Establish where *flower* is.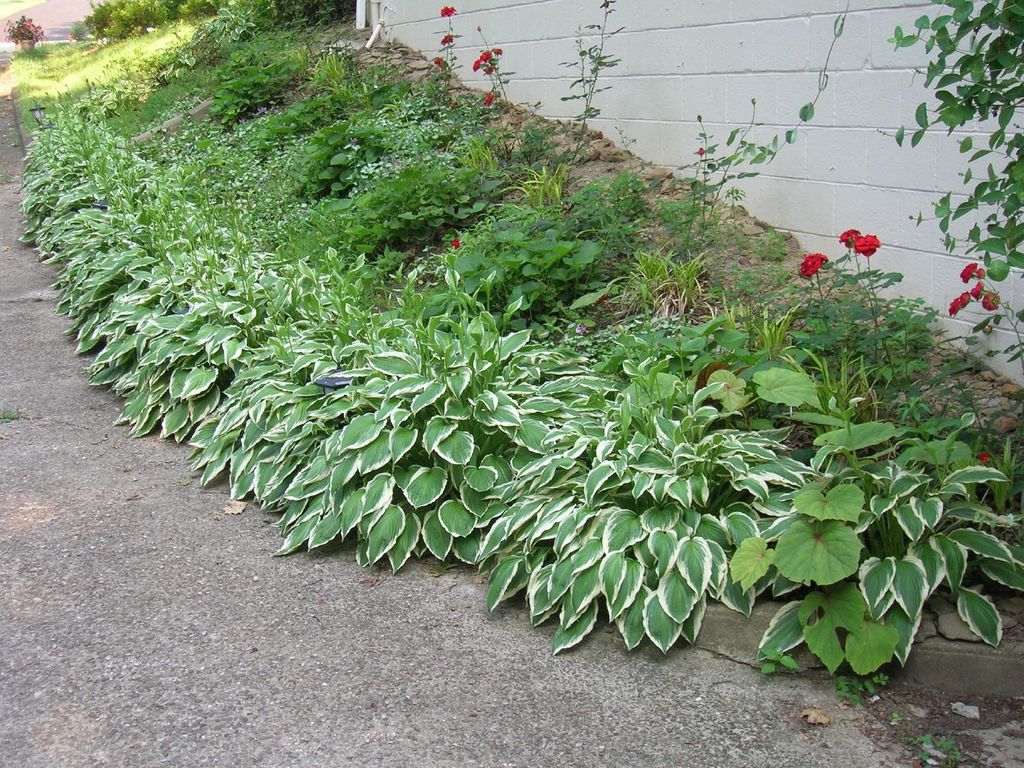
Established at pyautogui.locateOnScreen(481, 92, 494, 104).
